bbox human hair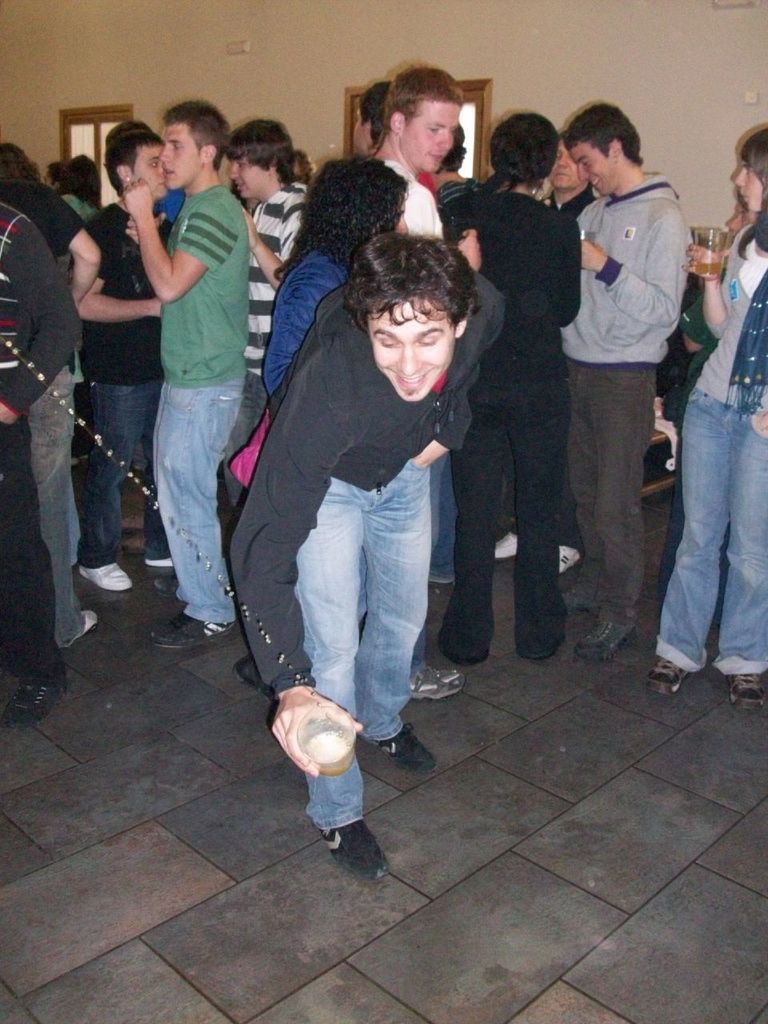
locate(49, 162, 65, 200)
